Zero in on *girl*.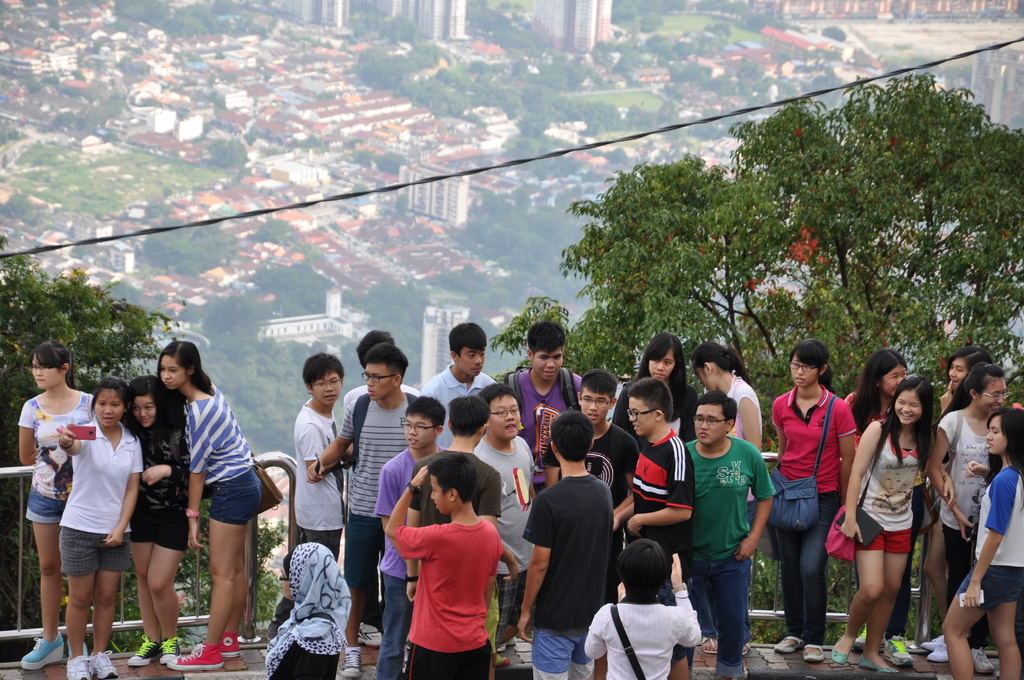
Zeroed in: [839, 352, 915, 458].
